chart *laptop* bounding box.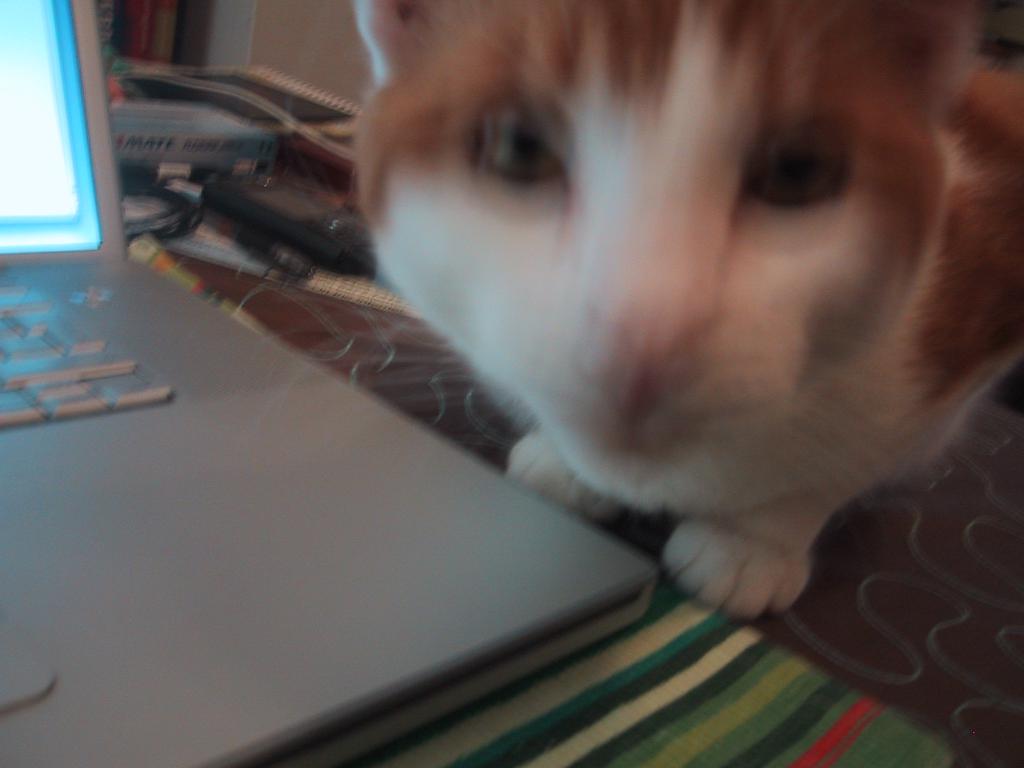
Charted: 0, 0, 654, 767.
